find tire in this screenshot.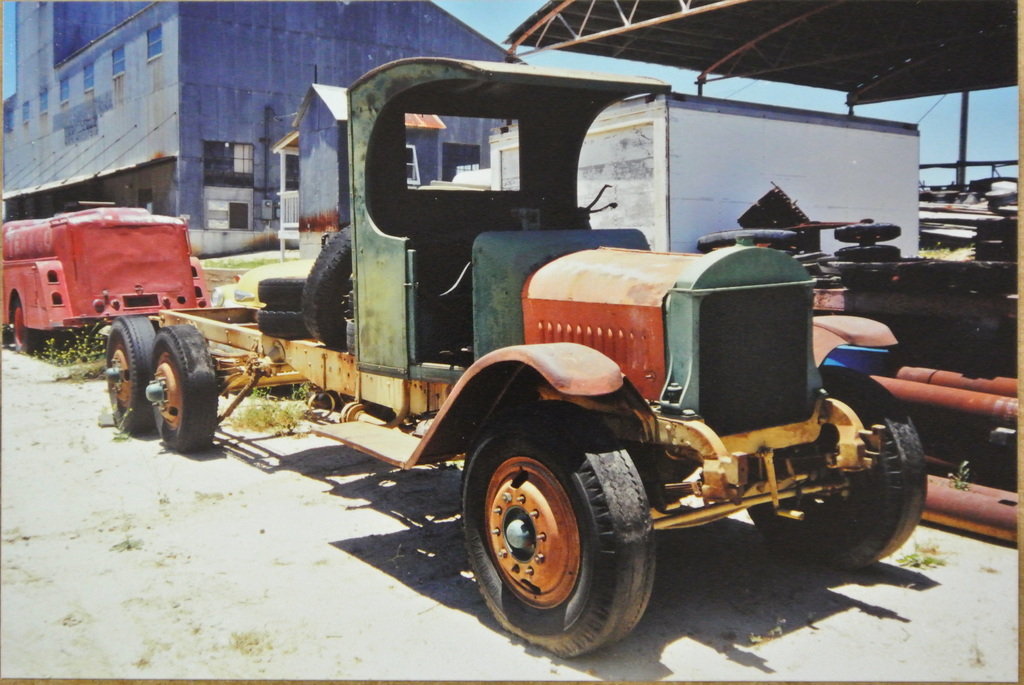
The bounding box for tire is box(152, 322, 218, 456).
